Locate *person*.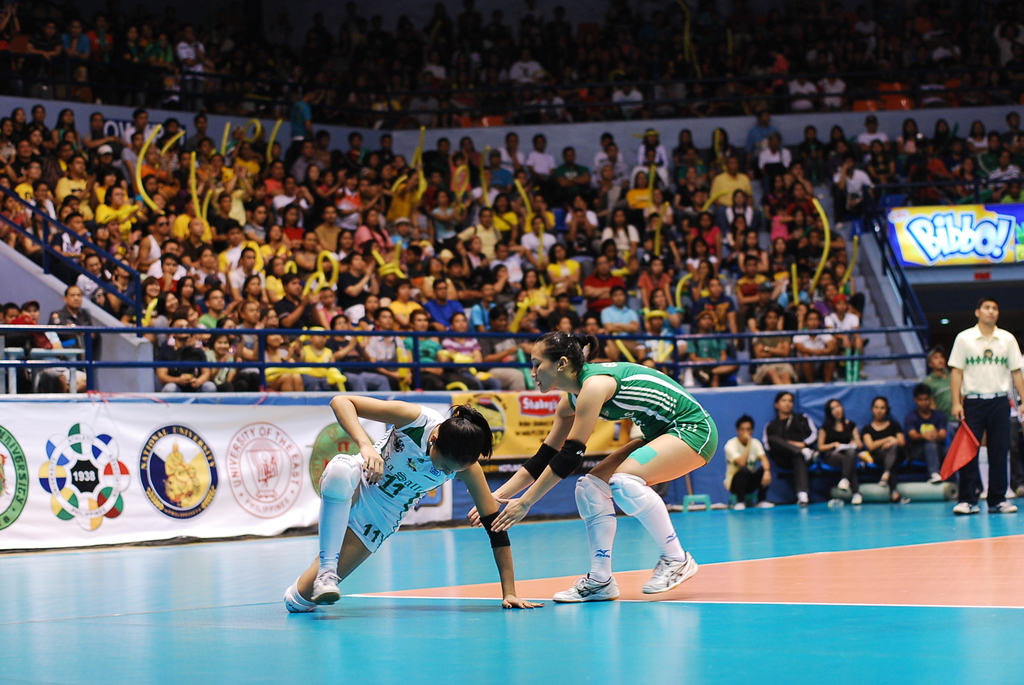
Bounding box: [755, 132, 792, 170].
